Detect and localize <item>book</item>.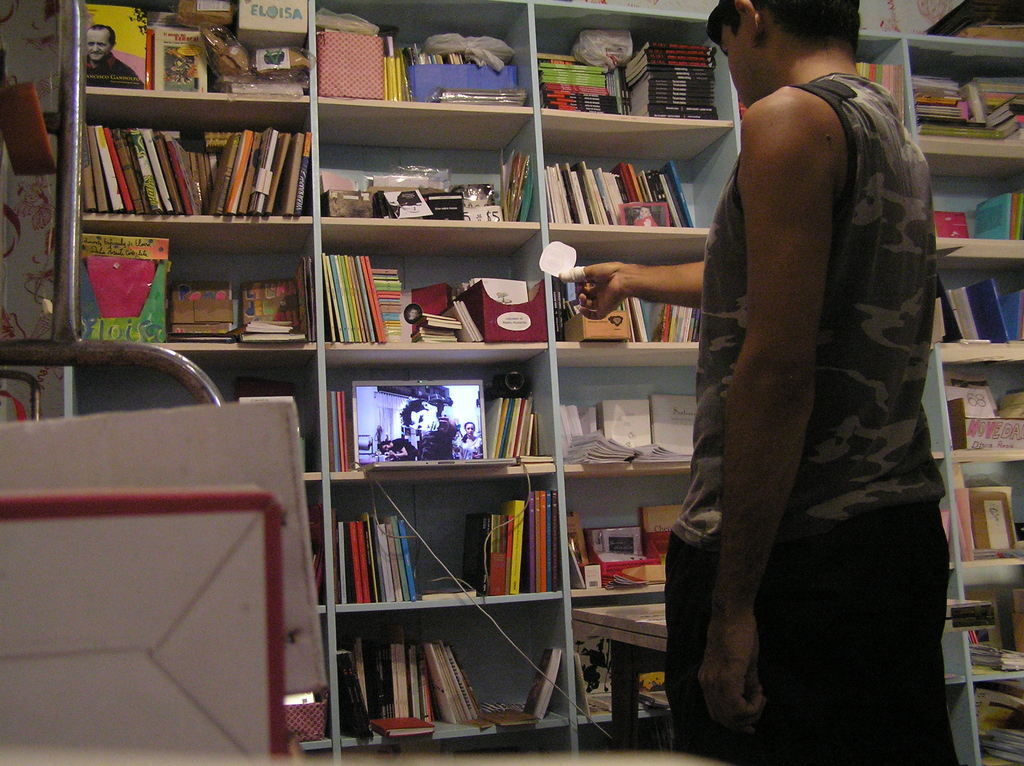
Localized at x1=373 y1=712 x2=429 y2=737.
